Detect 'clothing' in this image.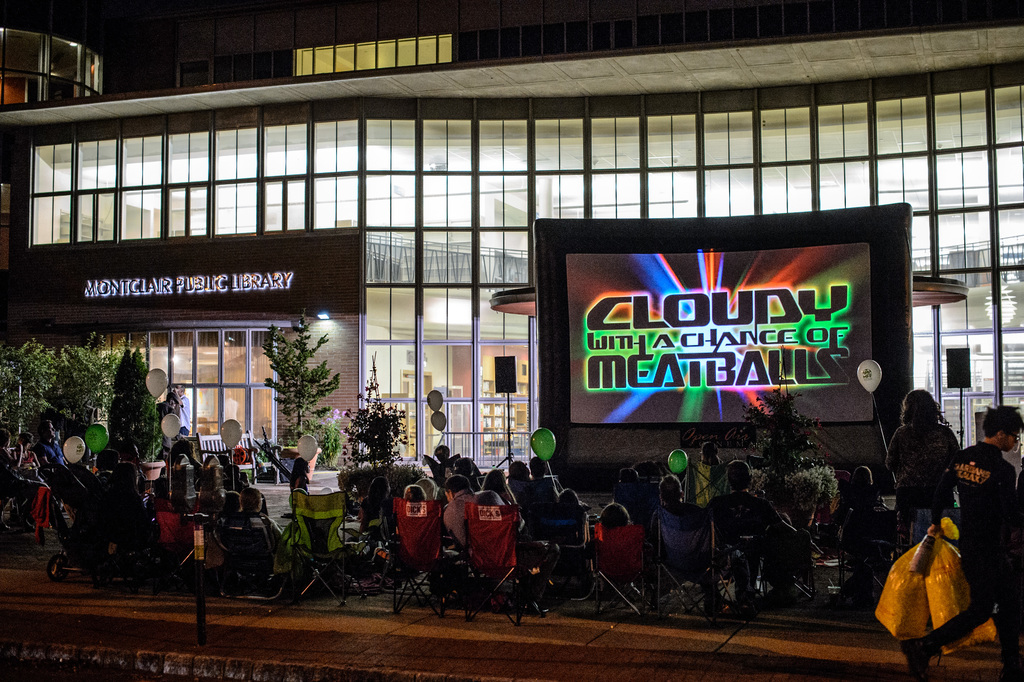
Detection: pyautogui.locateOnScreen(703, 488, 786, 563).
